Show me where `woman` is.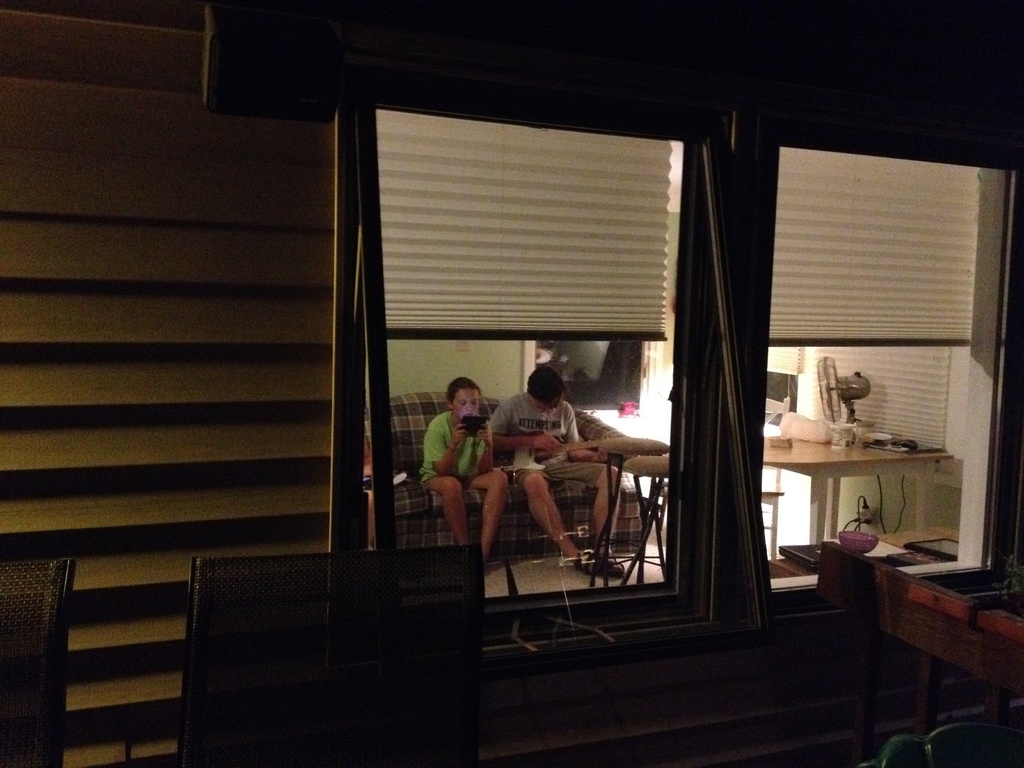
`woman` is at left=420, top=356, right=516, bottom=579.
